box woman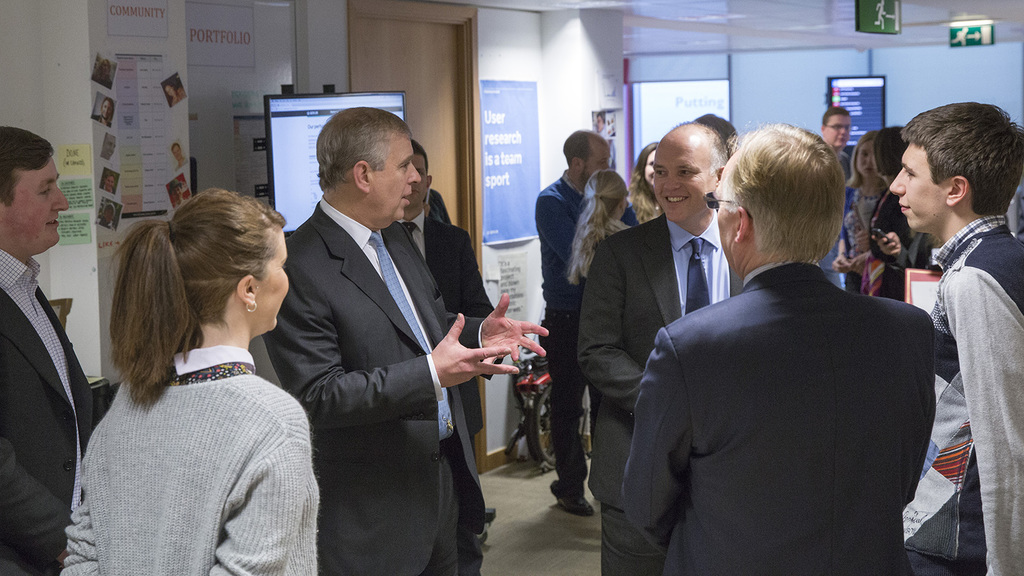
box=[568, 164, 635, 281]
